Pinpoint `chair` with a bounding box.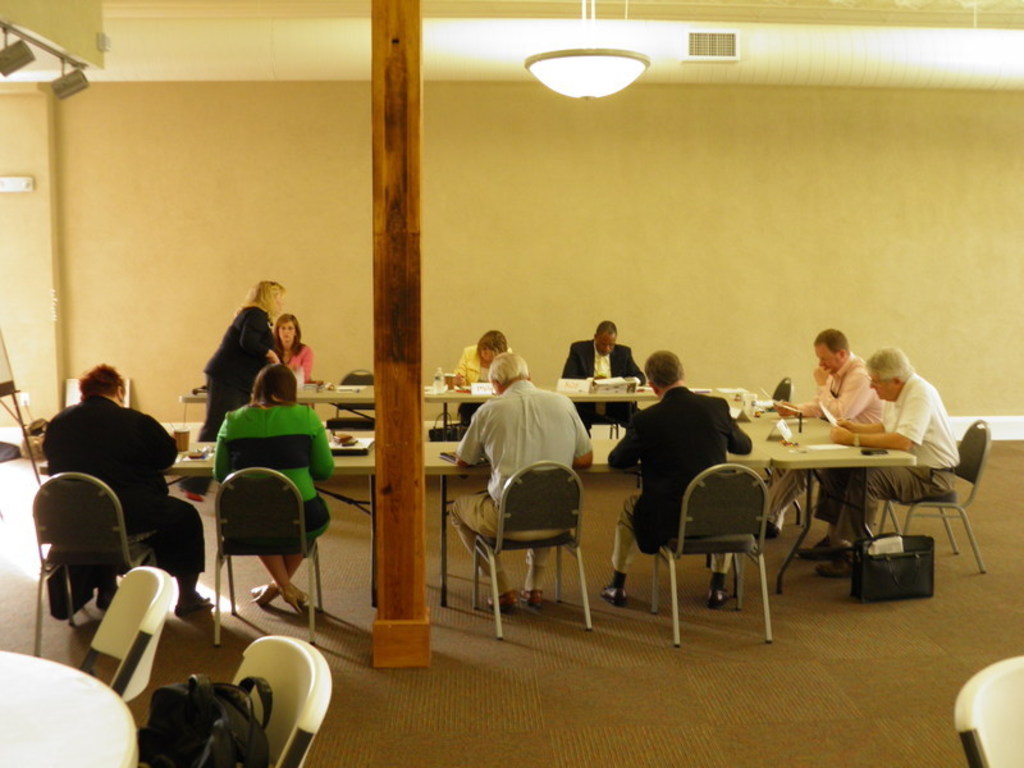
bbox(470, 458, 596, 639).
